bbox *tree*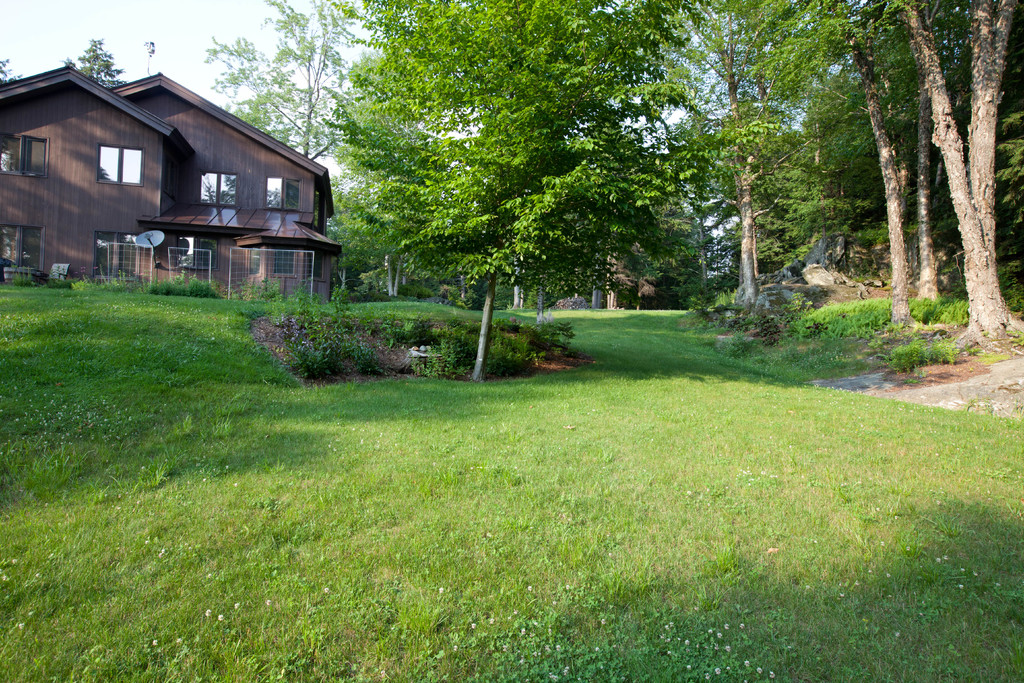
63 37 129 90
